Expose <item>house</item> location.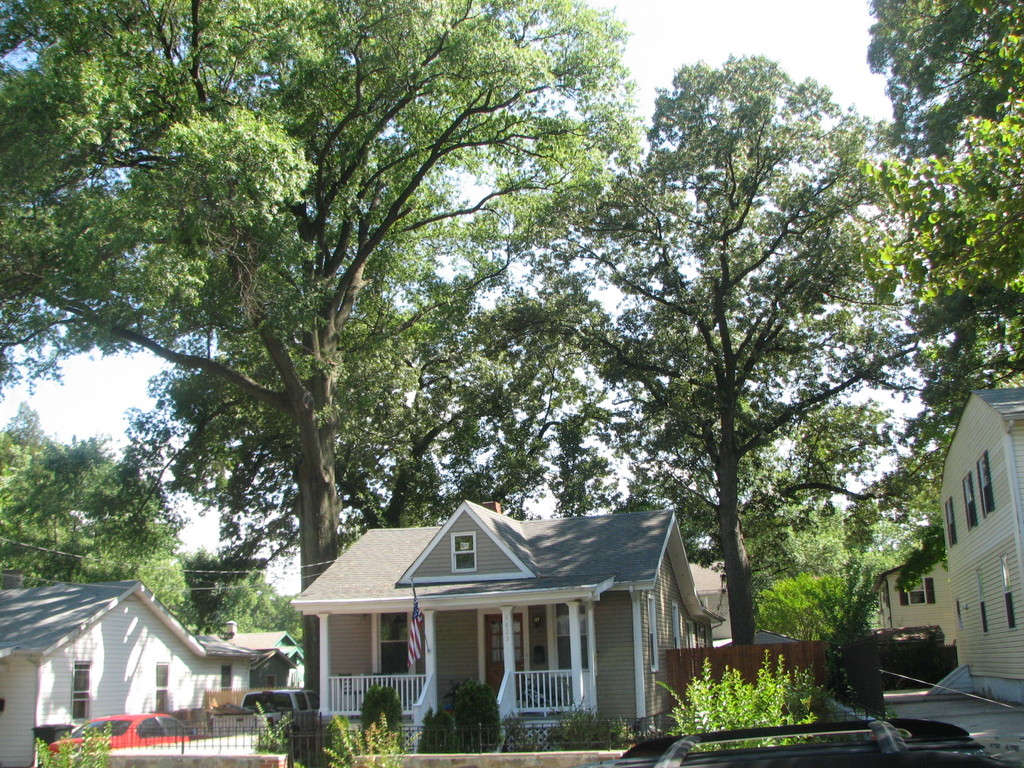
Exposed at bbox(251, 630, 294, 701).
